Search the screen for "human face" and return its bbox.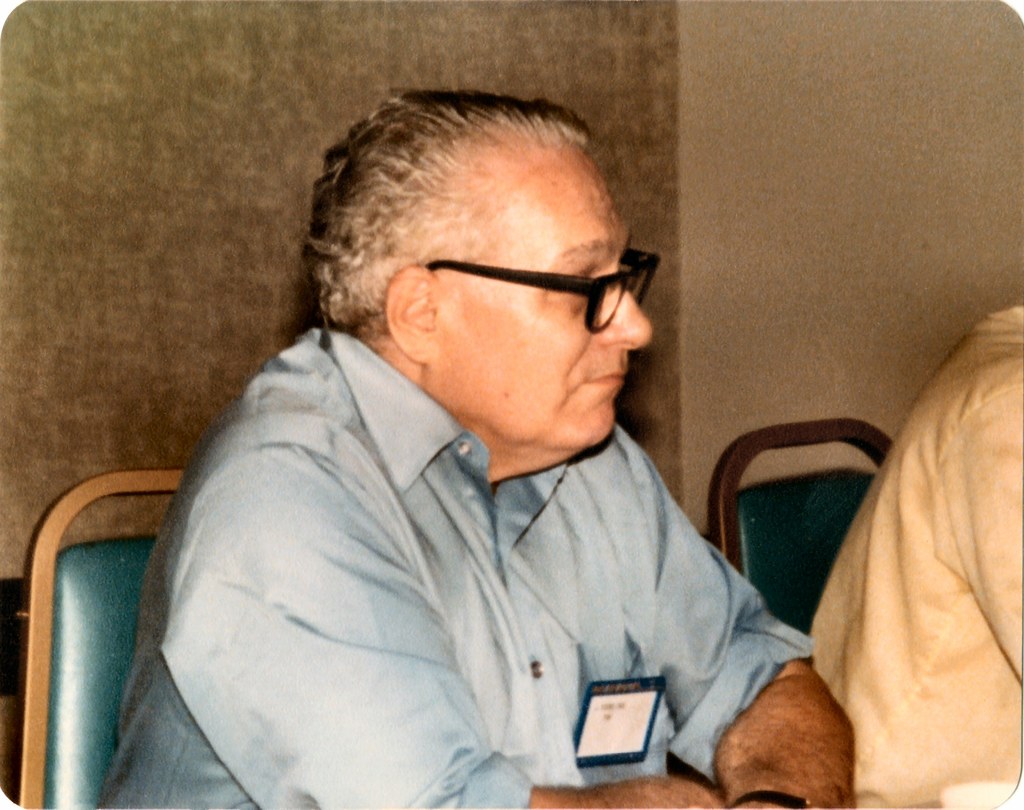
Found: l=439, t=148, r=653, b=477.
